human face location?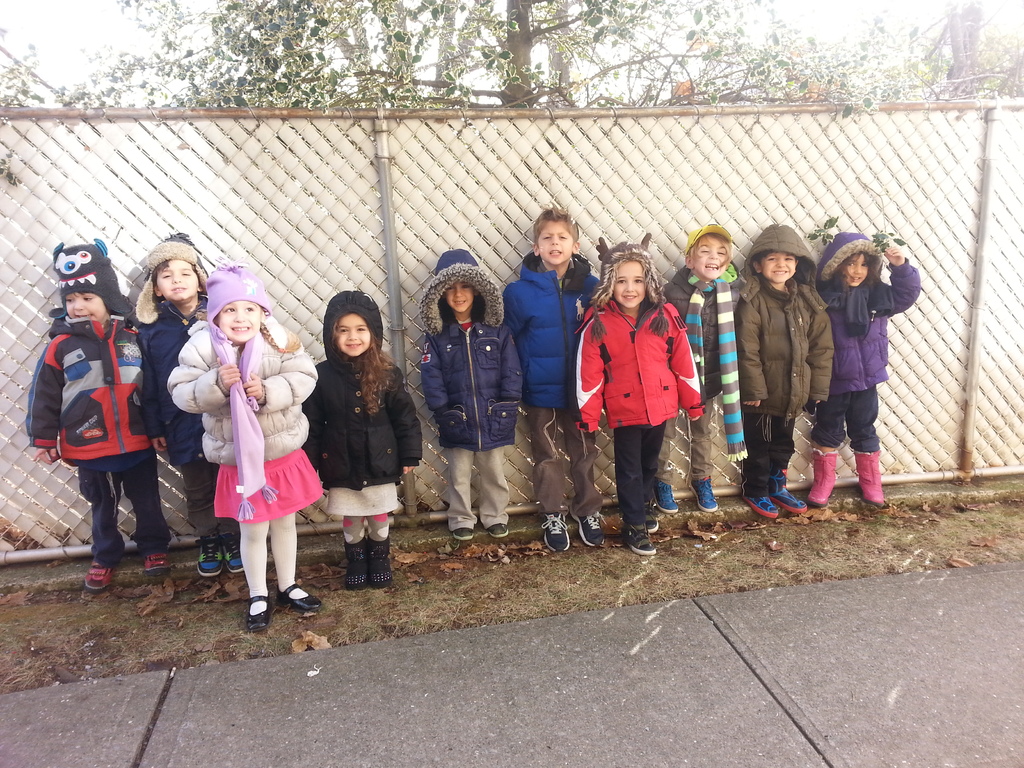
left=64, top=292, right=100, bottom=321
